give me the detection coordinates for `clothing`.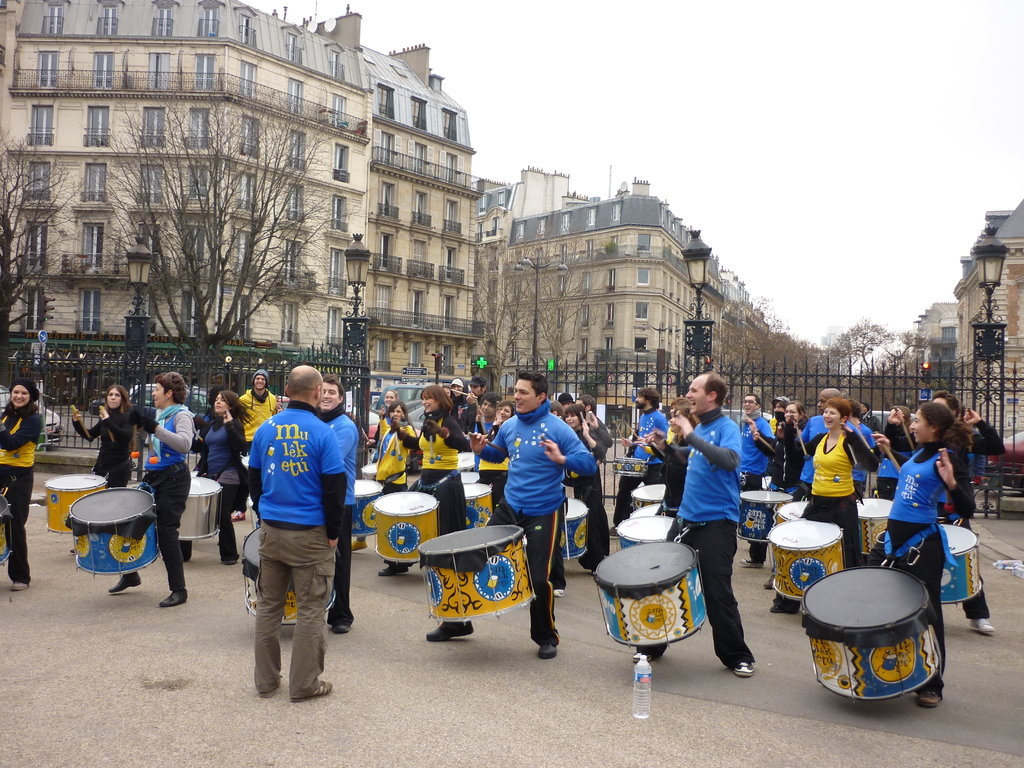
bbox(404, 418, 461, 574).
